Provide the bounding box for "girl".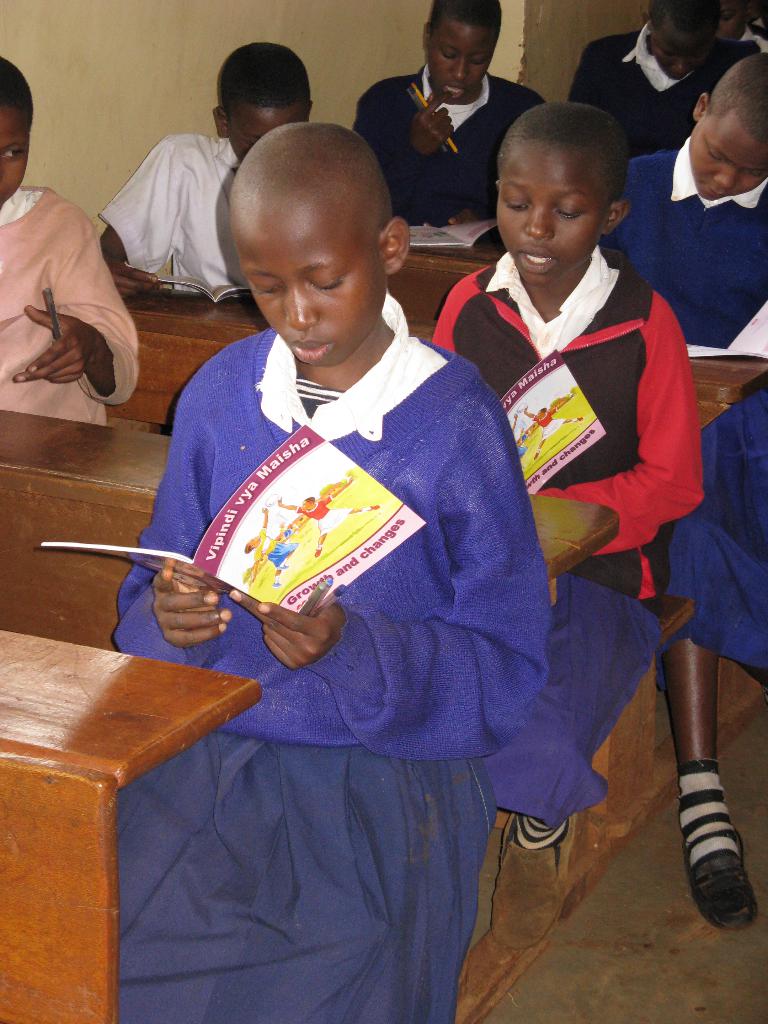
[left=431, top=104, right=707, bottom=952].
